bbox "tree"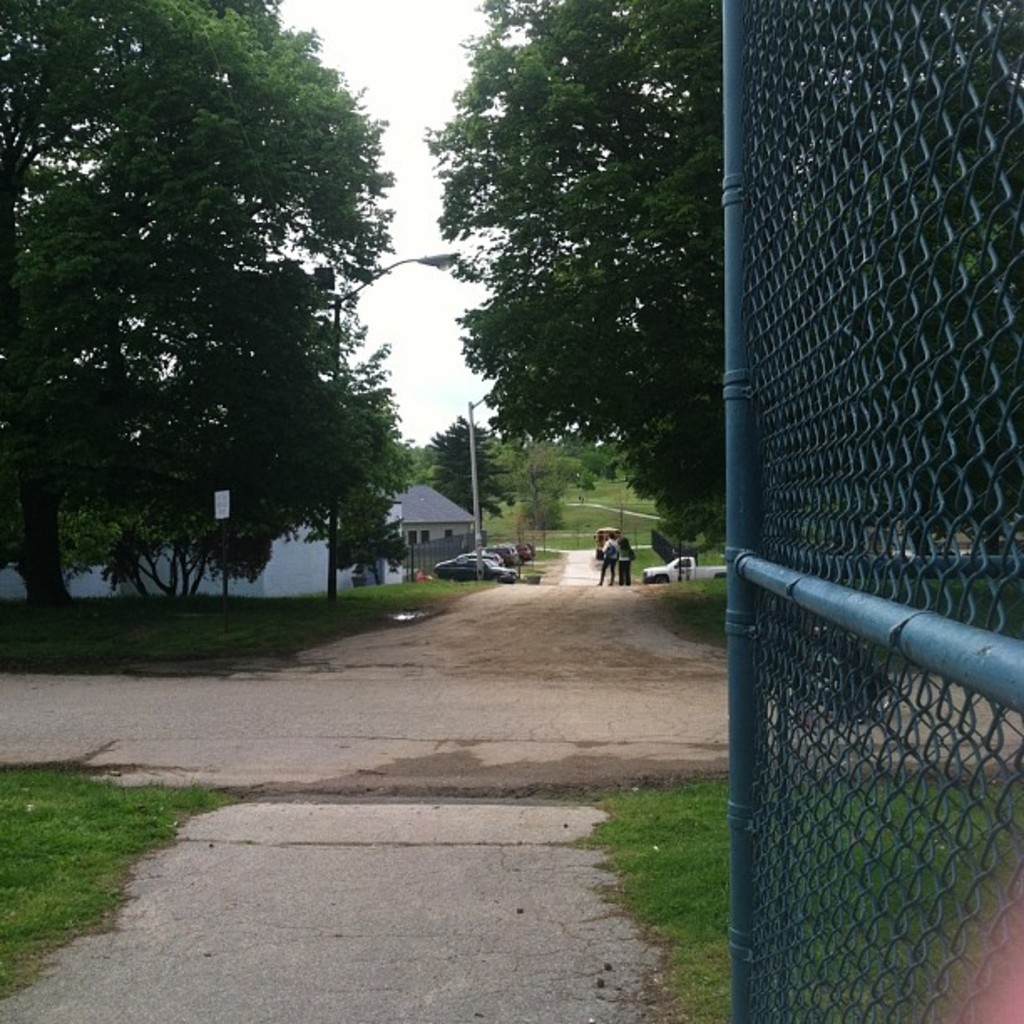
left=420, top=0, right=1022, bottom=562
